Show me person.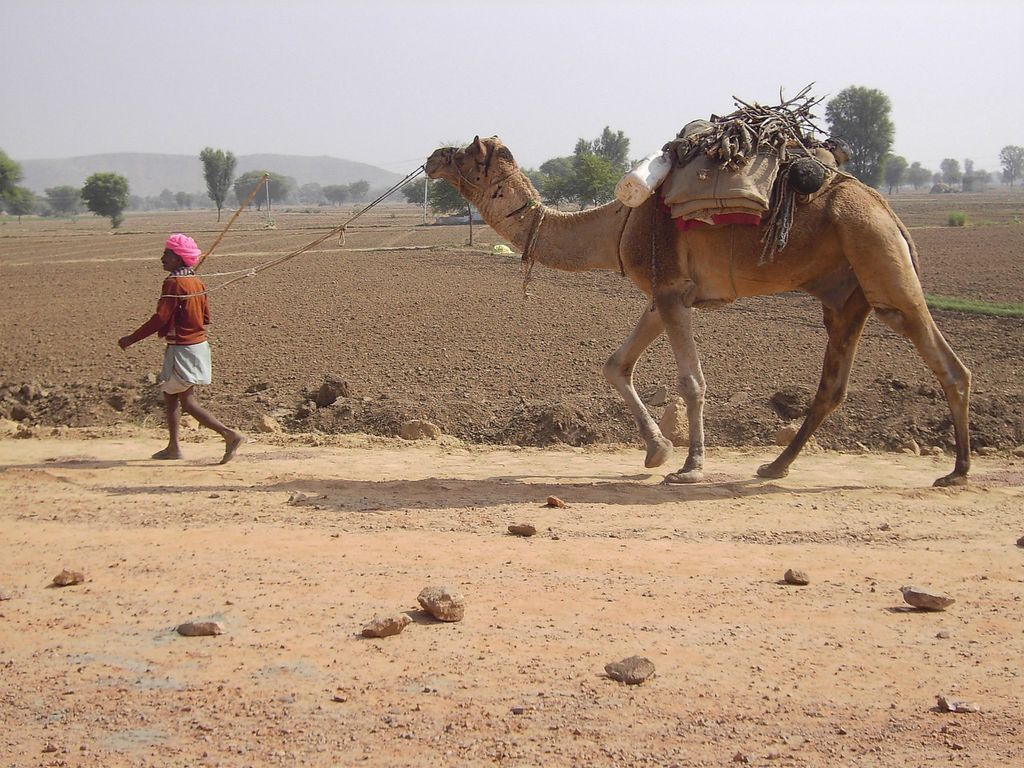
person is here: locate(118, 230, 252, 466).
